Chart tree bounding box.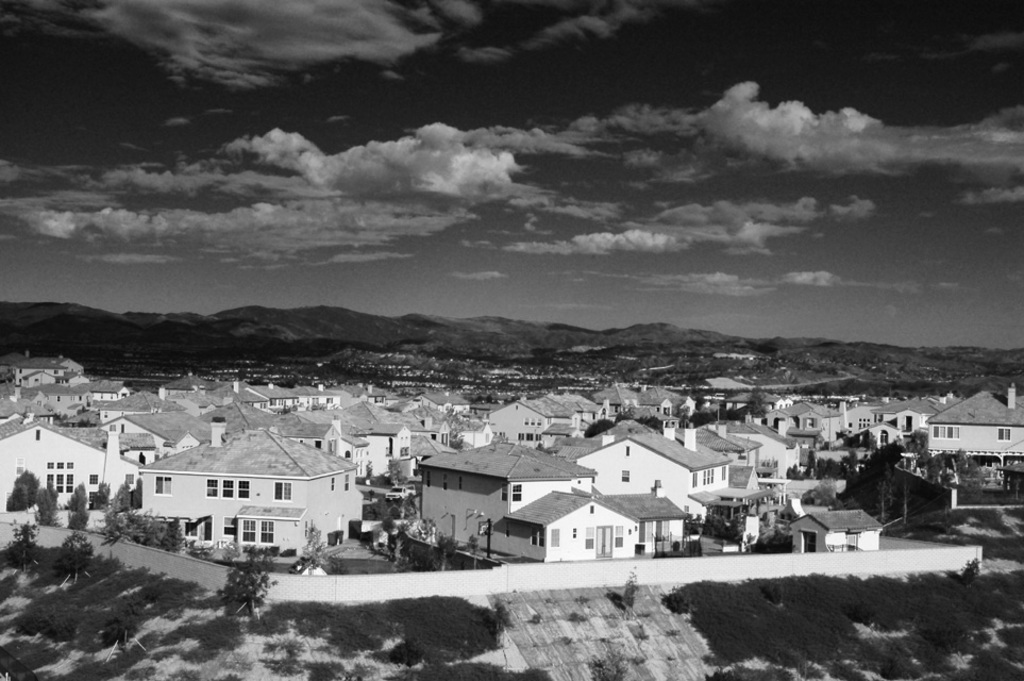
Charted: 221/544/279/614.
